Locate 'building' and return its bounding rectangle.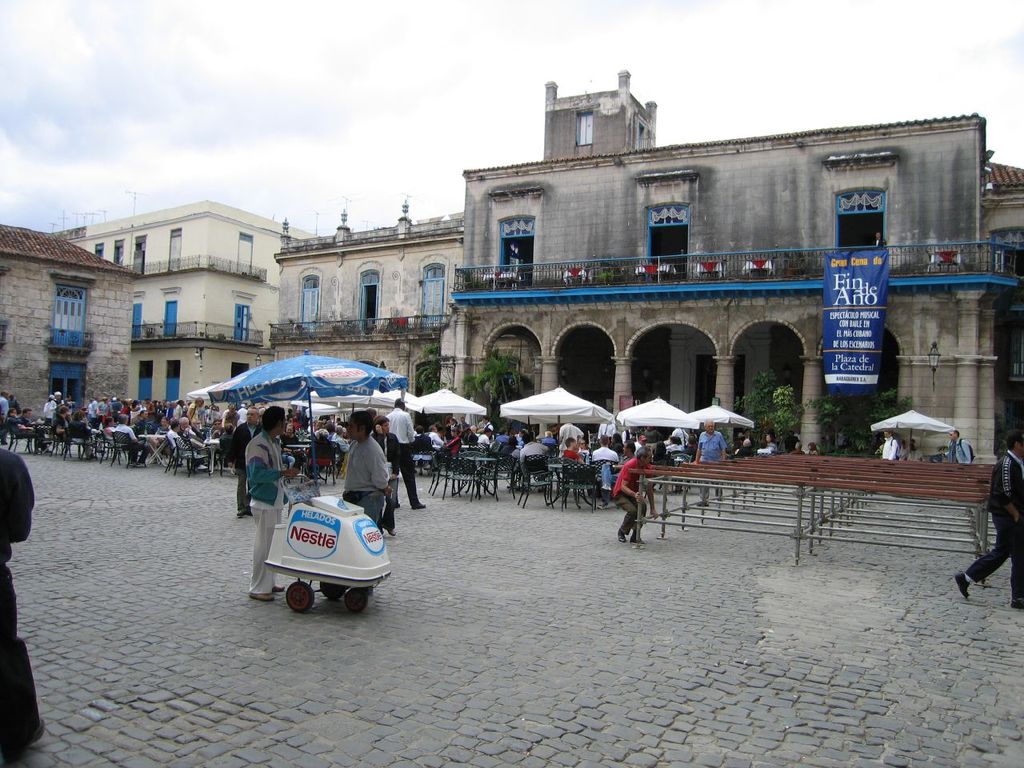
pyautogui.locateOnScreen(54, 202, 320, 429).
